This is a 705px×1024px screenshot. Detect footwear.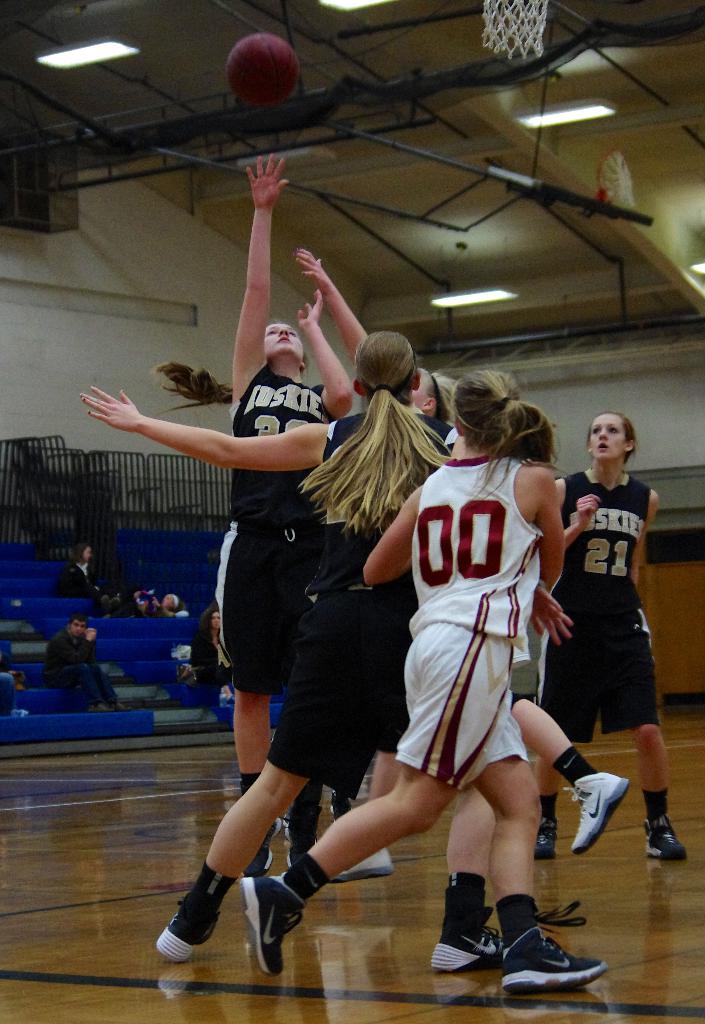
458/906/606/1002.
